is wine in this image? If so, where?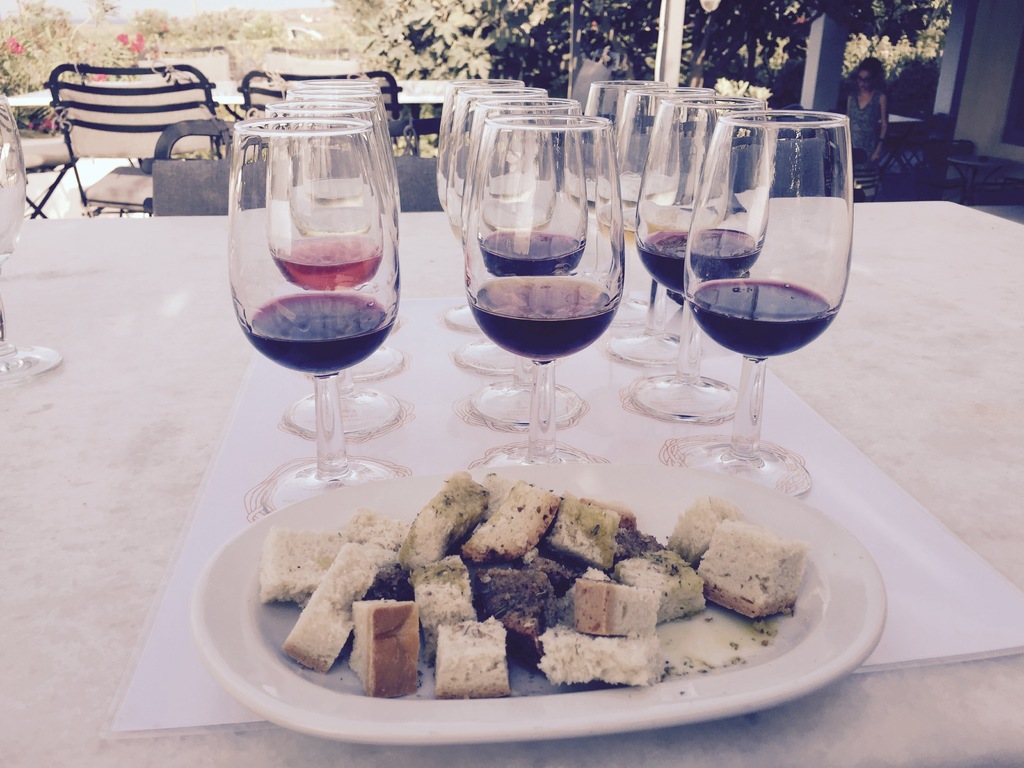
Yes, at box(598, 204, 715, 245).
